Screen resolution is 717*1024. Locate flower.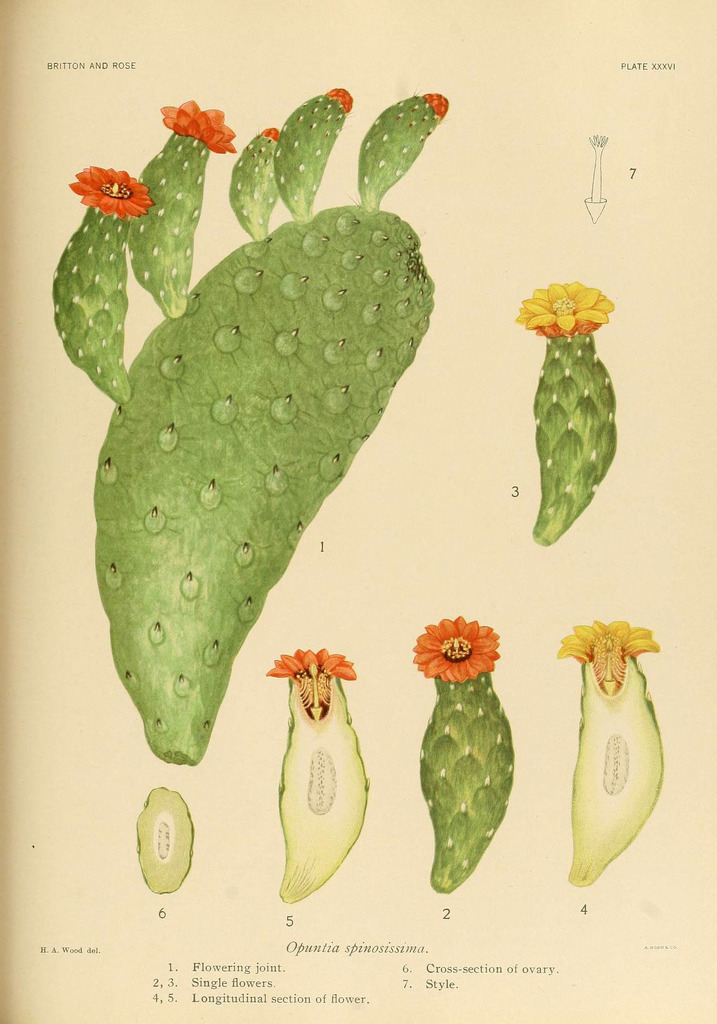
BBox(323, 85, 355, 113).
